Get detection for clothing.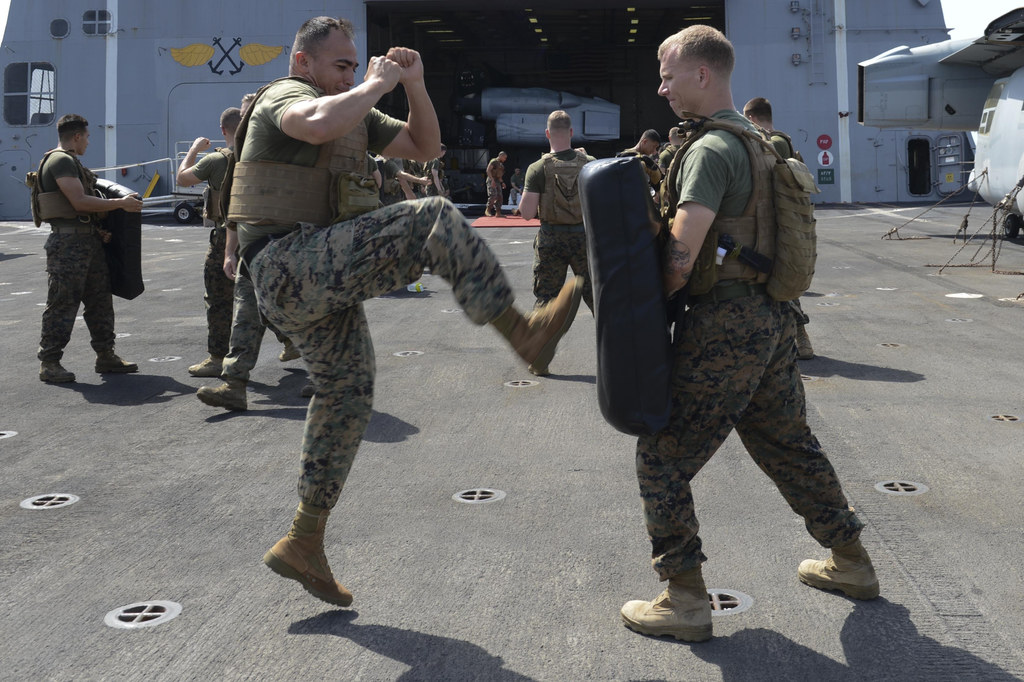
Detection: <box>485,156,505,210</box>.
